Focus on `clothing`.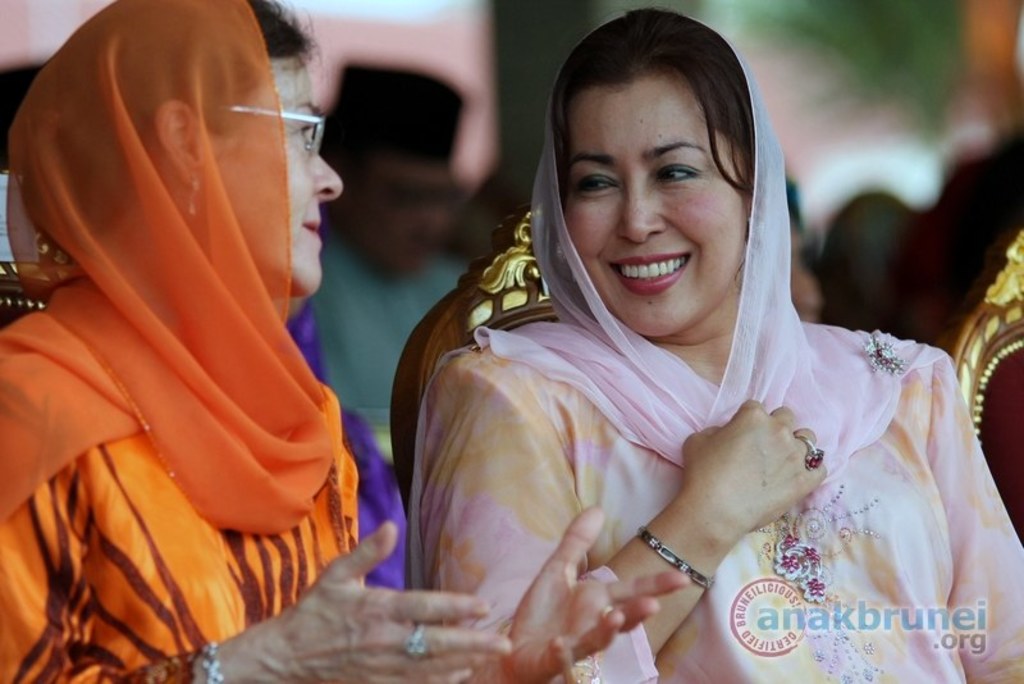
Focused at [413, 9, 1016, 683].
